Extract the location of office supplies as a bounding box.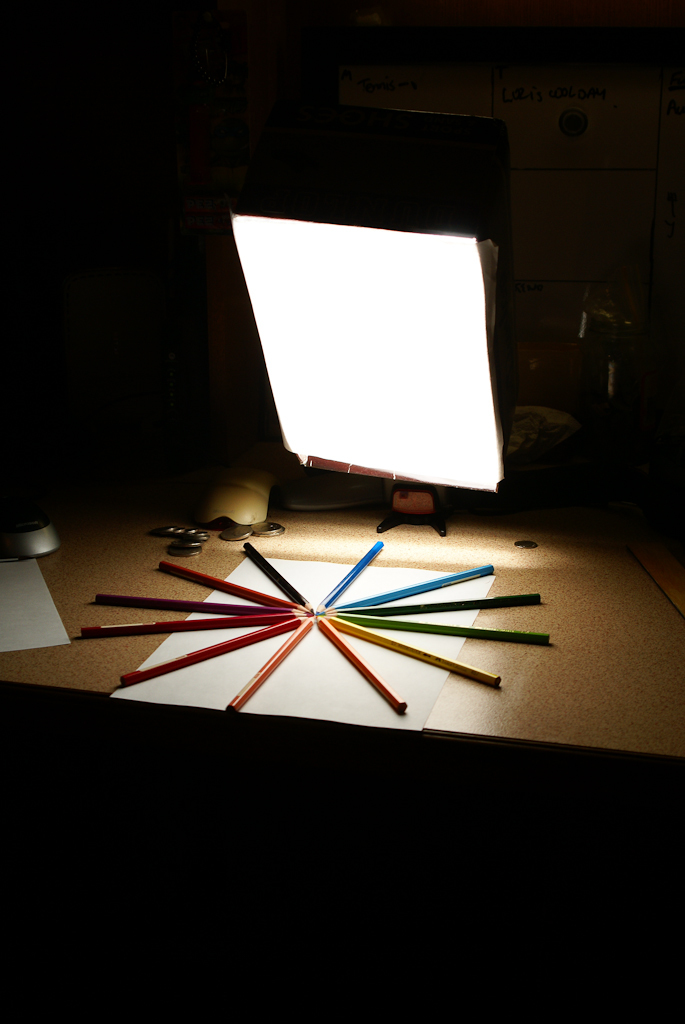
region(221, 620, 312, 712).
